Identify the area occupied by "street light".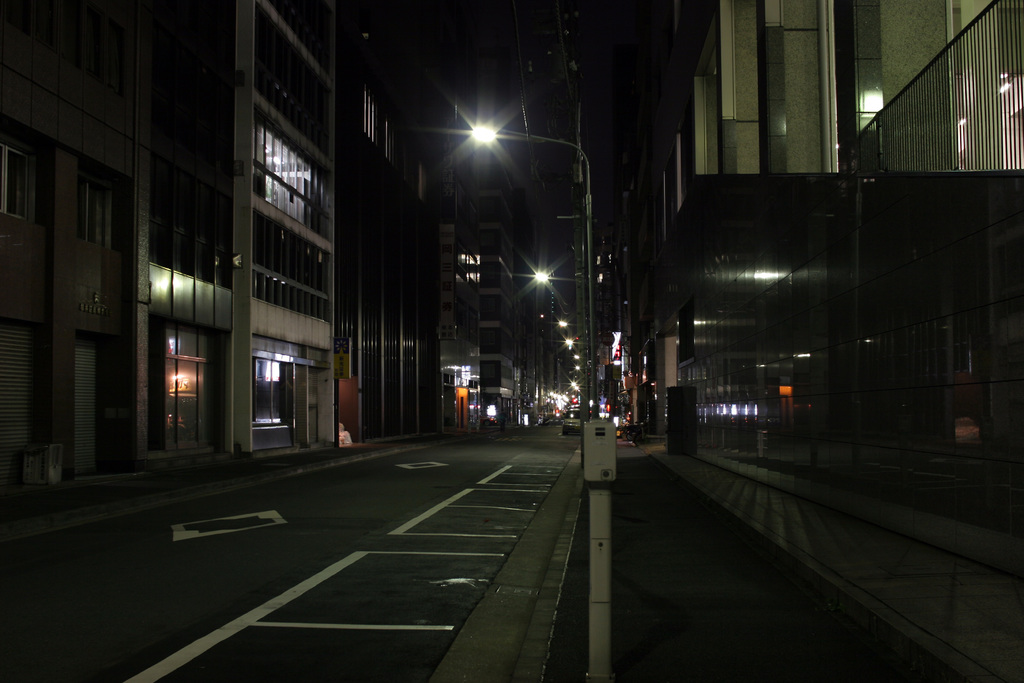
Area: (left=575, top=386, right=592, bottom=395).
